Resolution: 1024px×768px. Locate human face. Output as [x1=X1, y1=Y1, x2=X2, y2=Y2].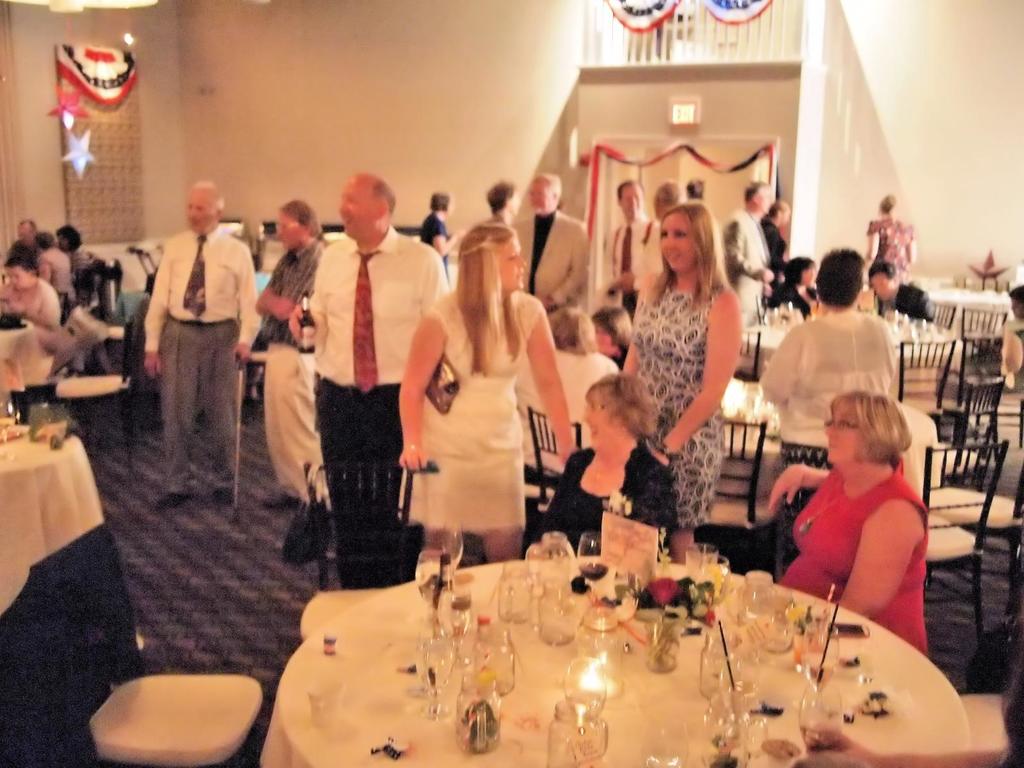
[x1=576, y1=401, x2=616, y2=449].
